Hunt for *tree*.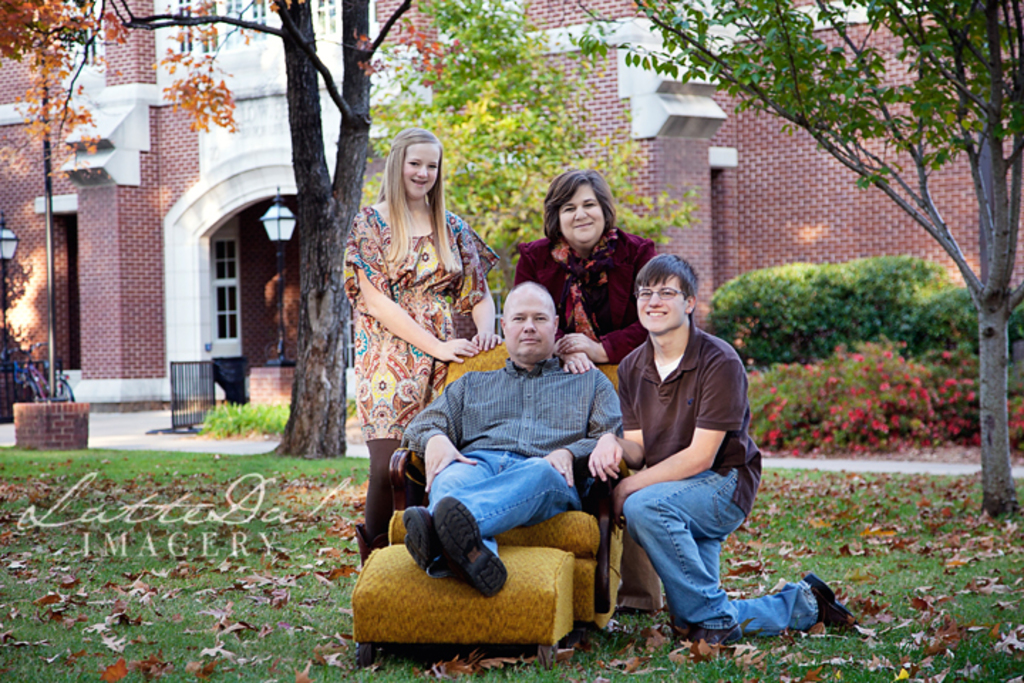
Hunted down at bbox=(575, 0, 1023, 525).
